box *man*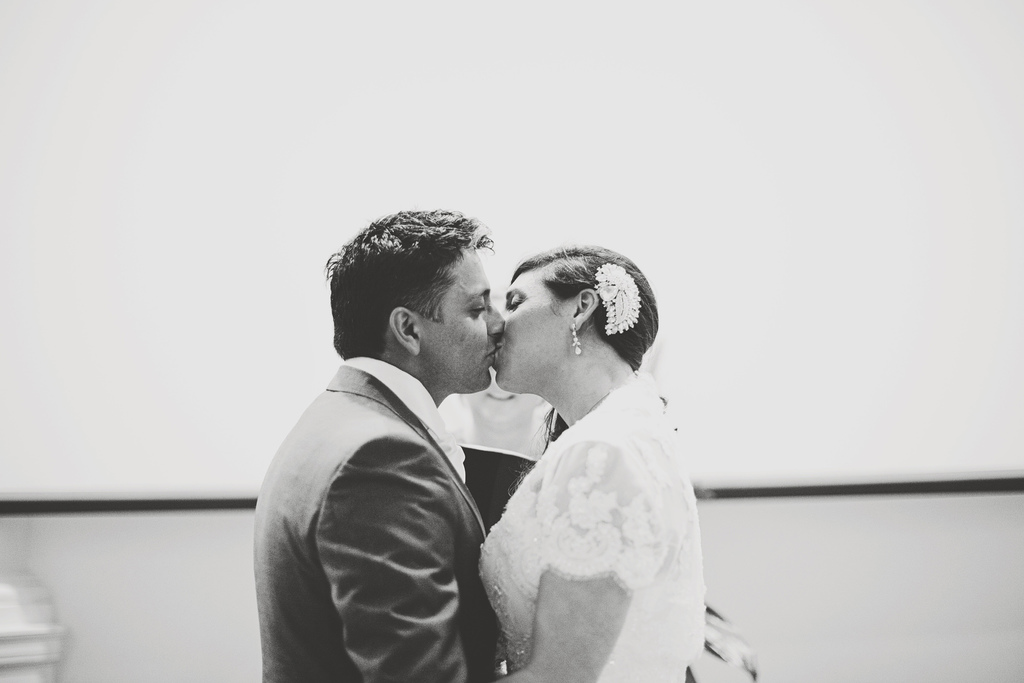
(x1=244, y1=206, x2=552, y2=680)
